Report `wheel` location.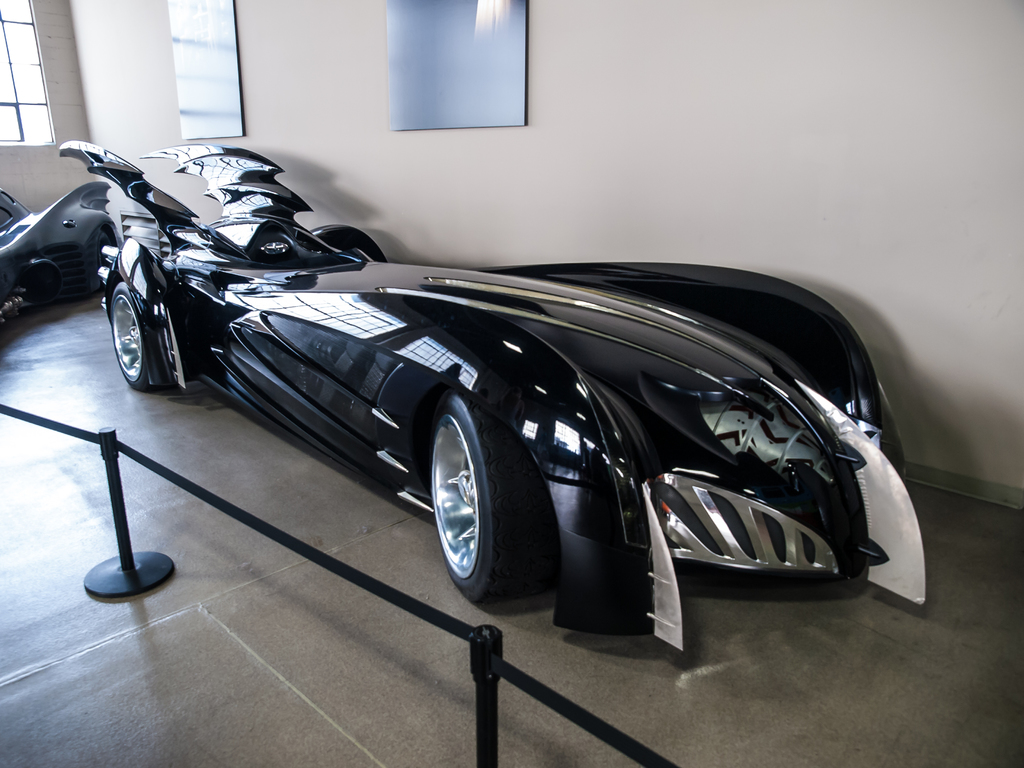
Report: detection(109, 281, 164, 396).
